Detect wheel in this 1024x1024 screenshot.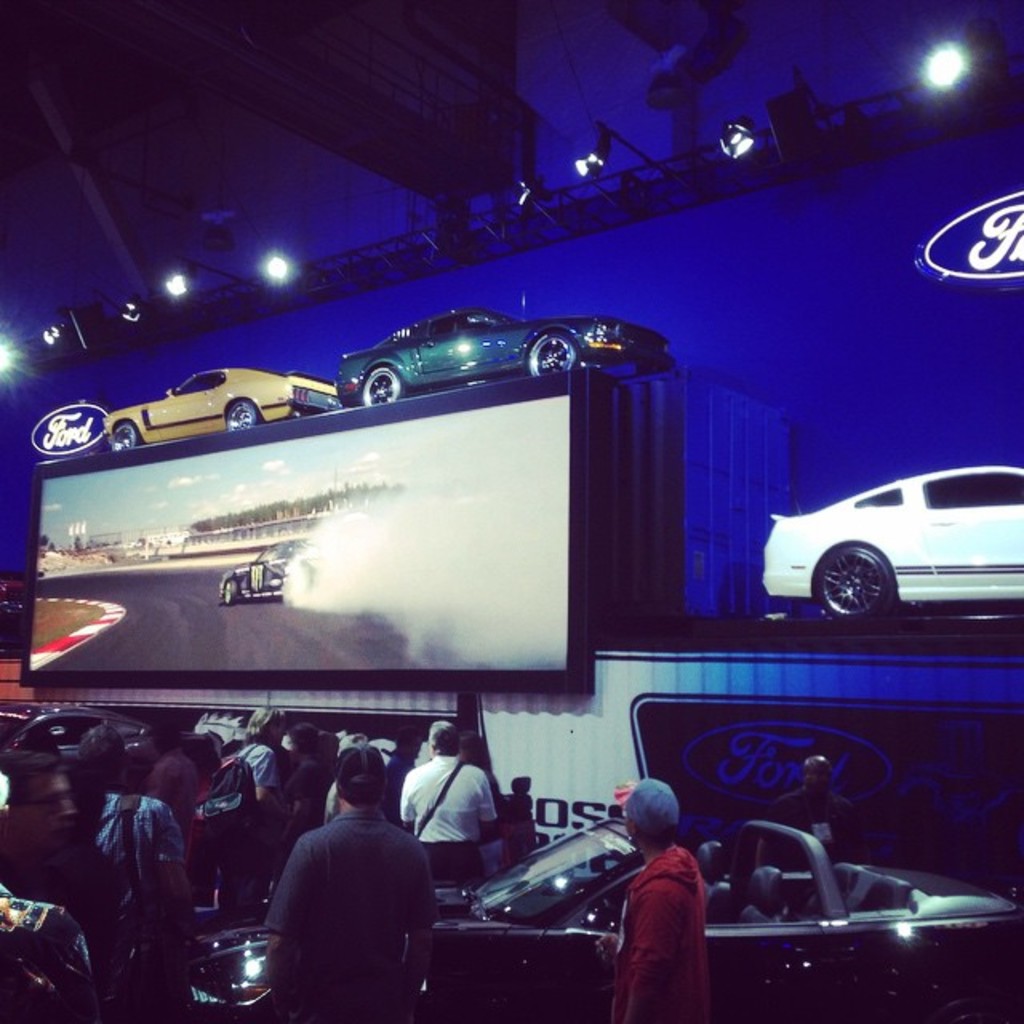
Detection: box(360, 368, 405, 408).
